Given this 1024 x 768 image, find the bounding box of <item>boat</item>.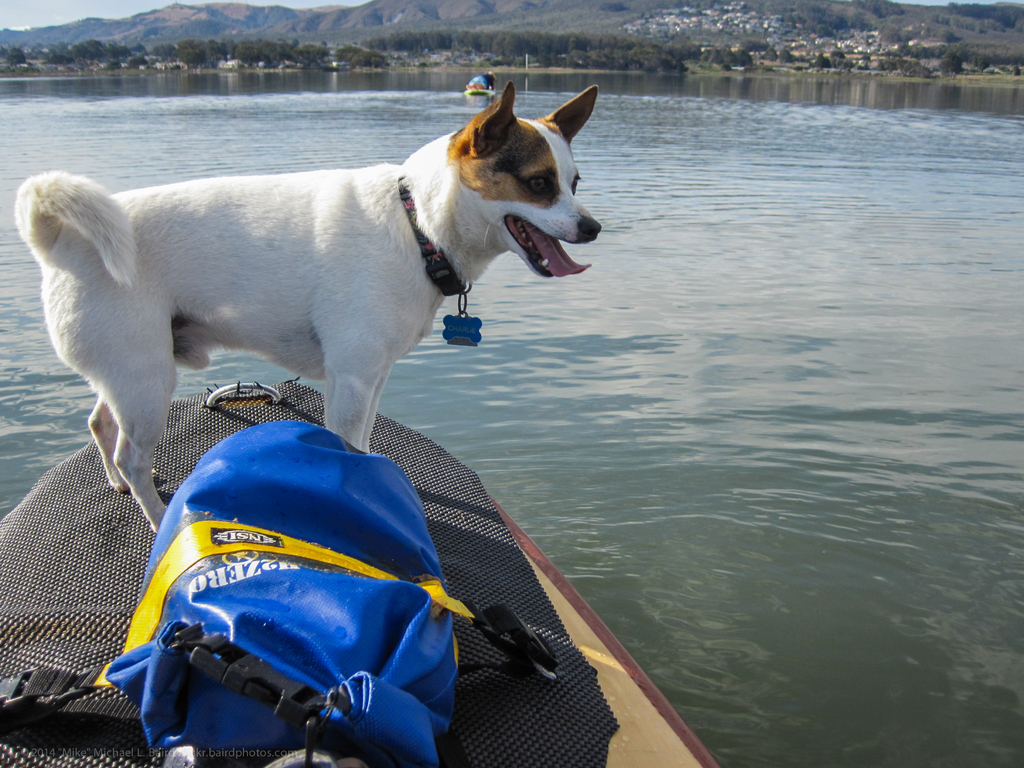
left=0, top=376, right=727, bottom=767.
